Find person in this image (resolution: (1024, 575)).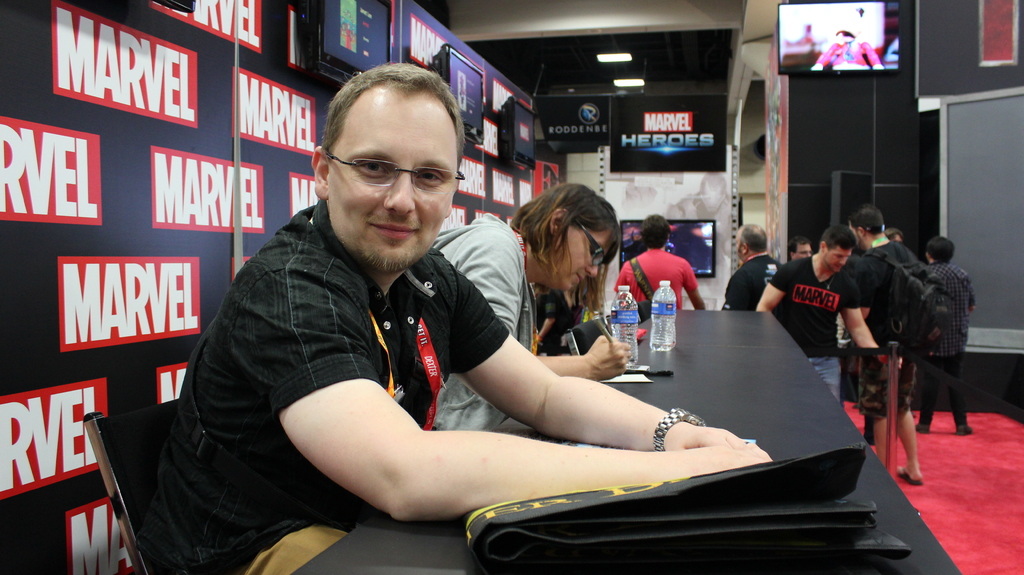
select_region(721, 225, 785, 310).
